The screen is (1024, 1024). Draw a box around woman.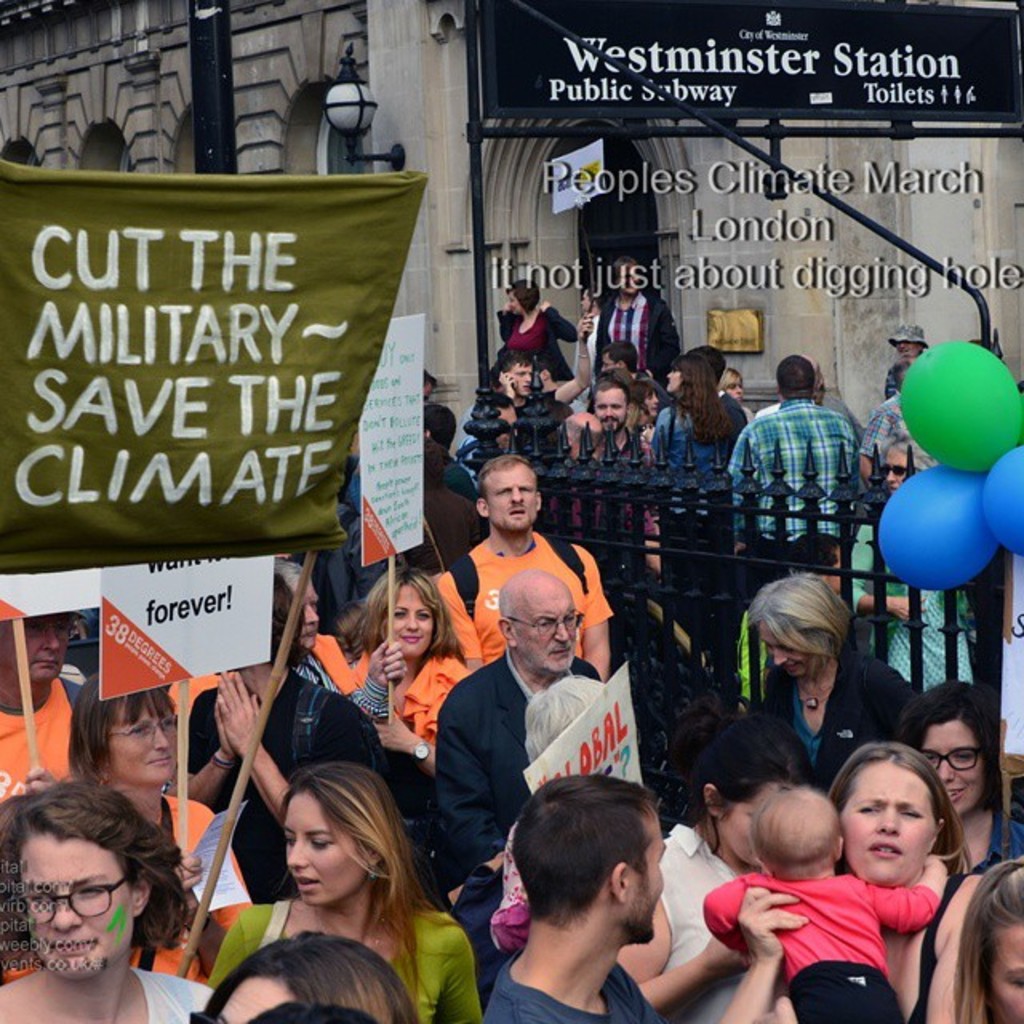
[650,350,750,598].
